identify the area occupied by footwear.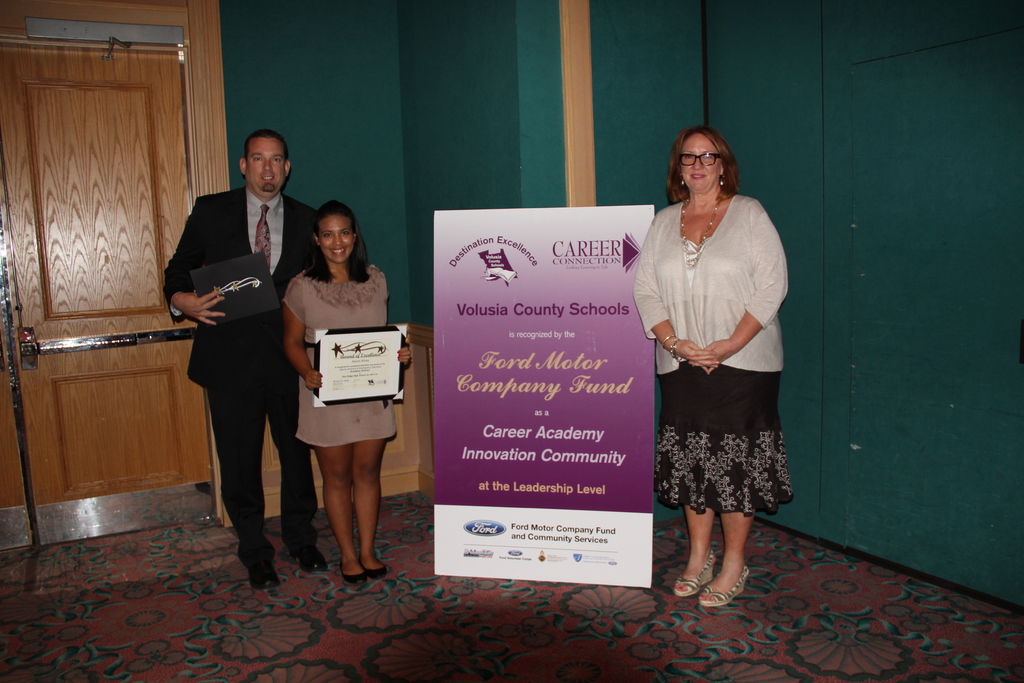
Area: box(246, 550, 278, 586).
